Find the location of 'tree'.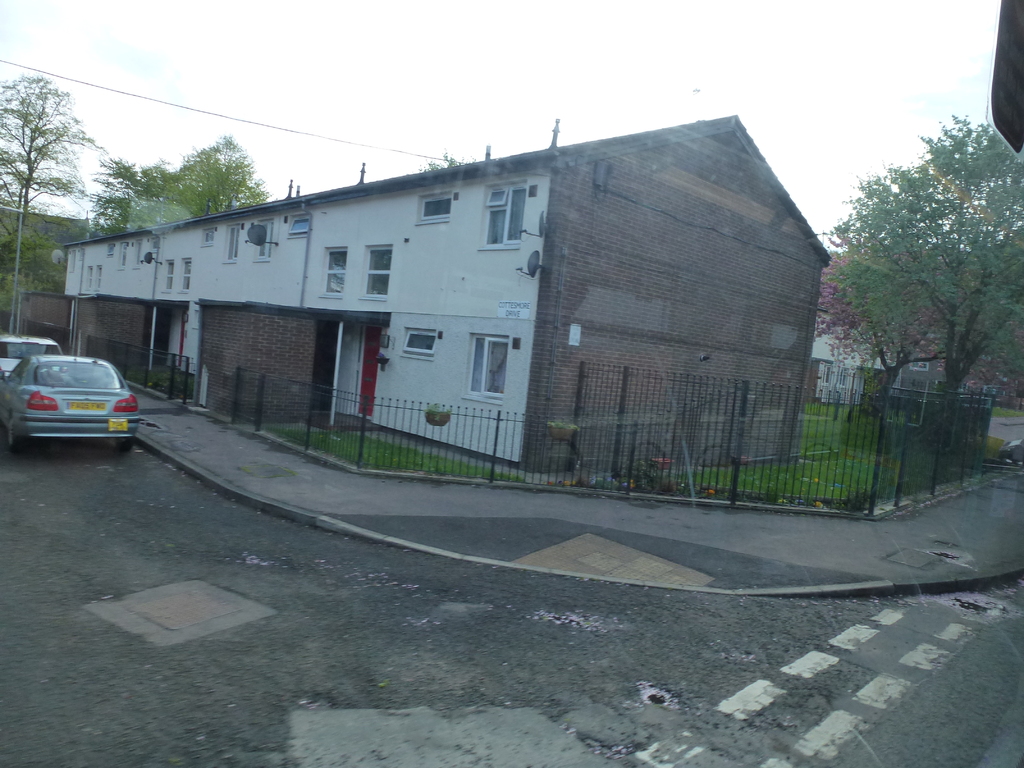
Location: {"x1": 0, "y1": 70, "x2": 102, "y2": 289}.
